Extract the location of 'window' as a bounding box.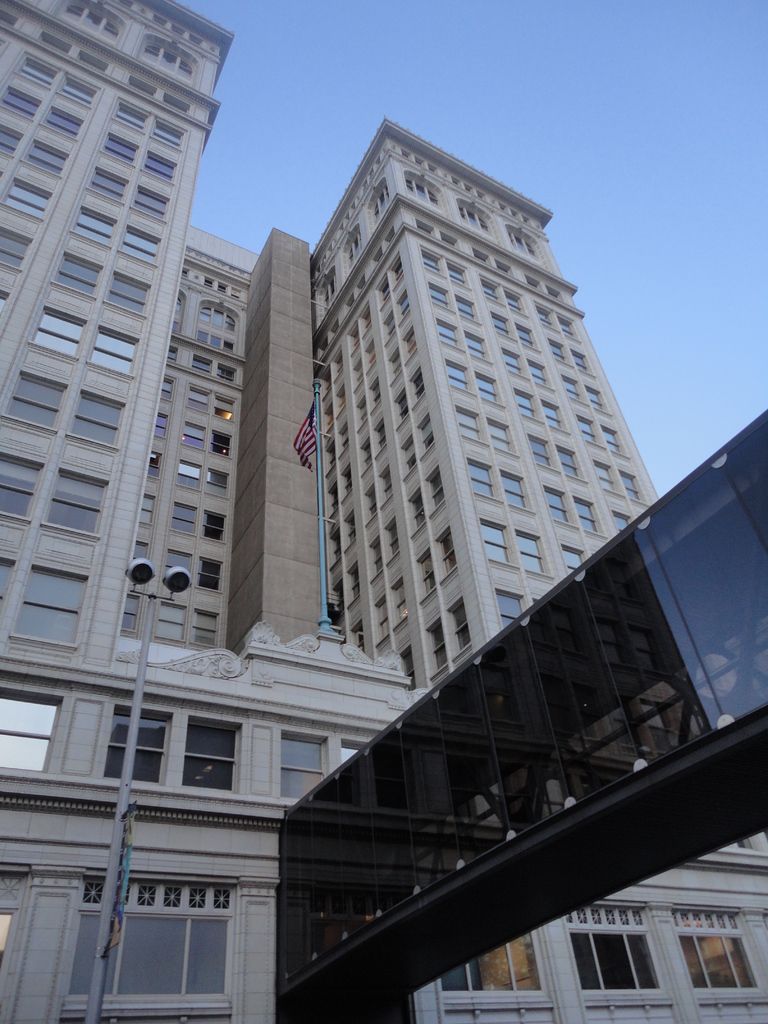
left=401, top=328, right=420, bottom=364.
